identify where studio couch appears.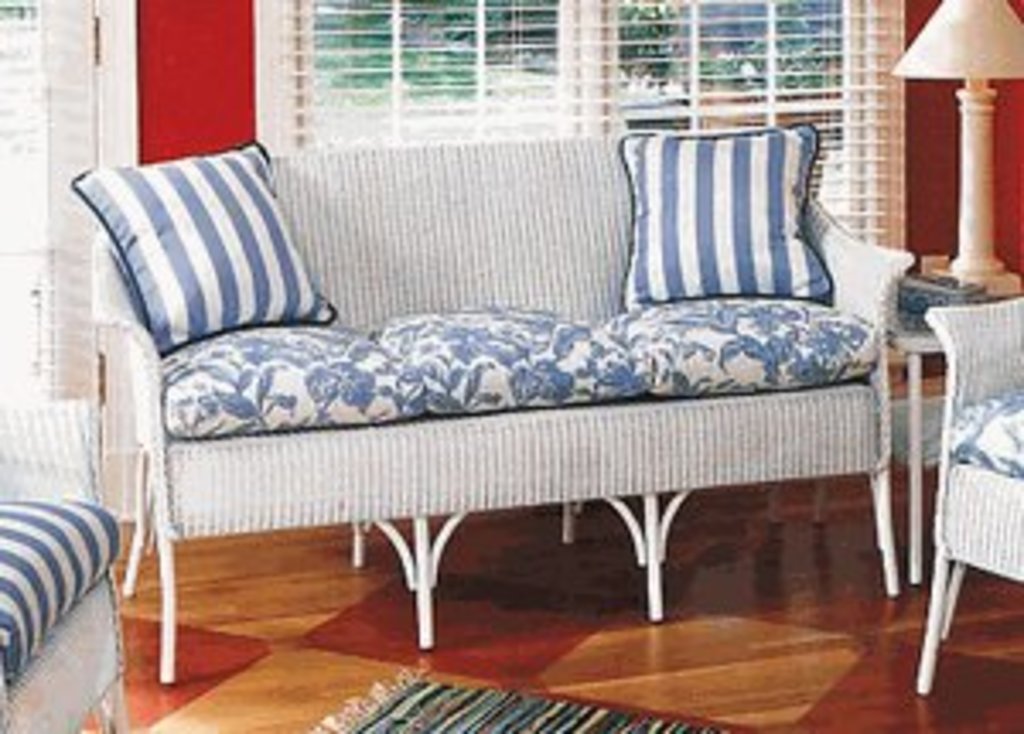
Appears at 0:382:130:731.
